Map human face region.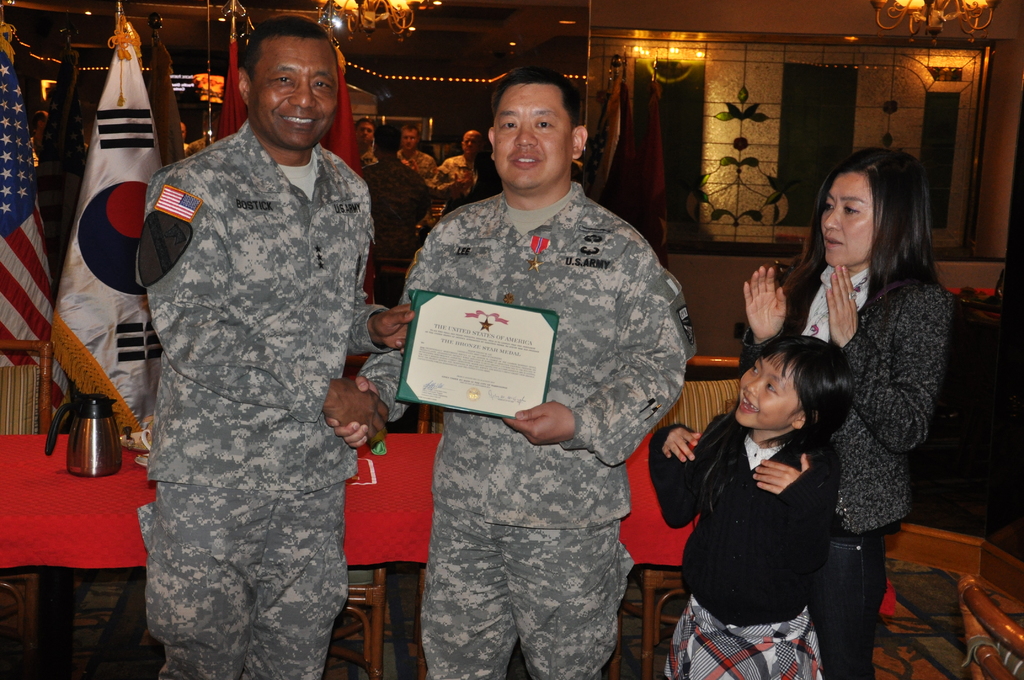
Mapped to 737 355 800 432.
